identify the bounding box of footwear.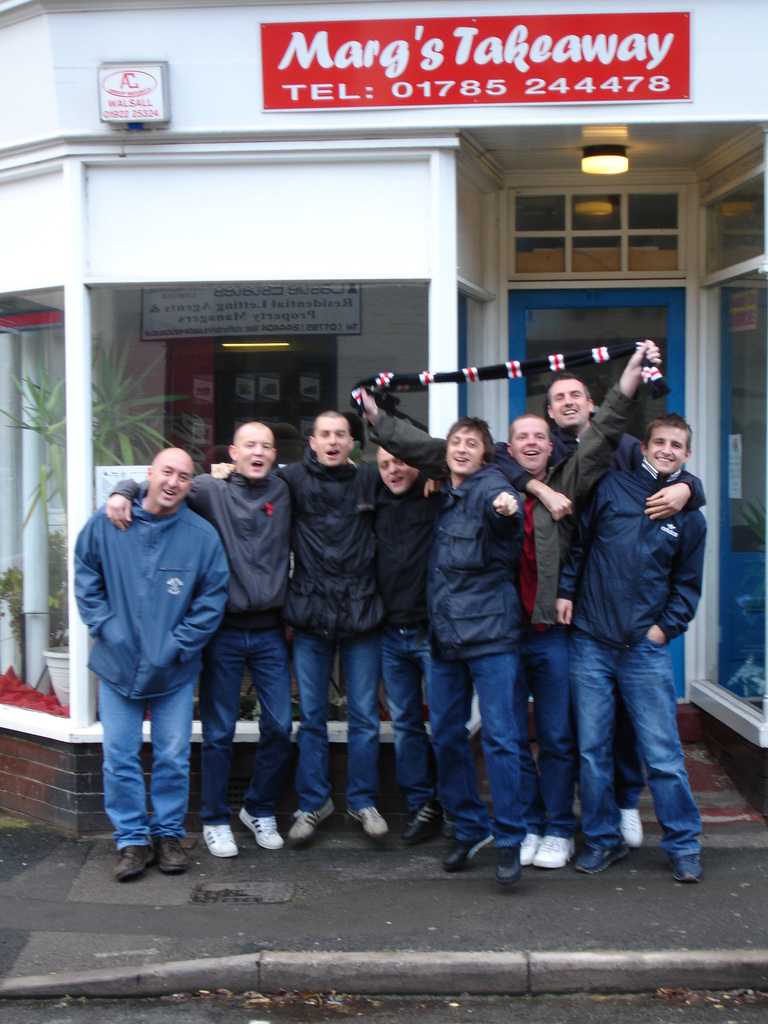
rect(492, 847, 524, 889).
